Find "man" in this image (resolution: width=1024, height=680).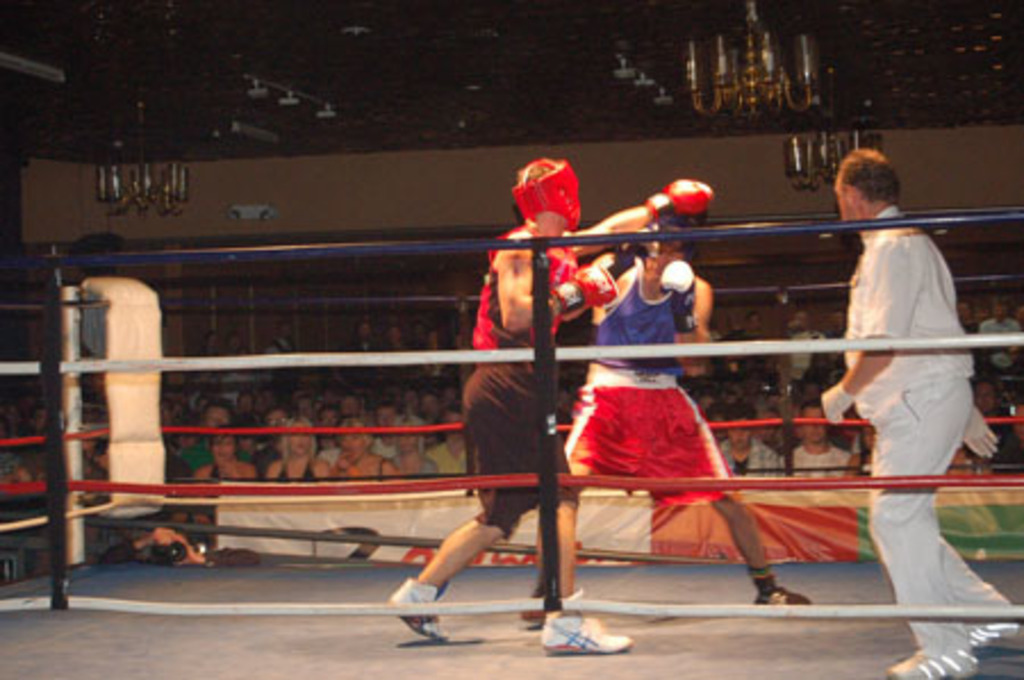
<region>332, 321, 391, 387</region>.
